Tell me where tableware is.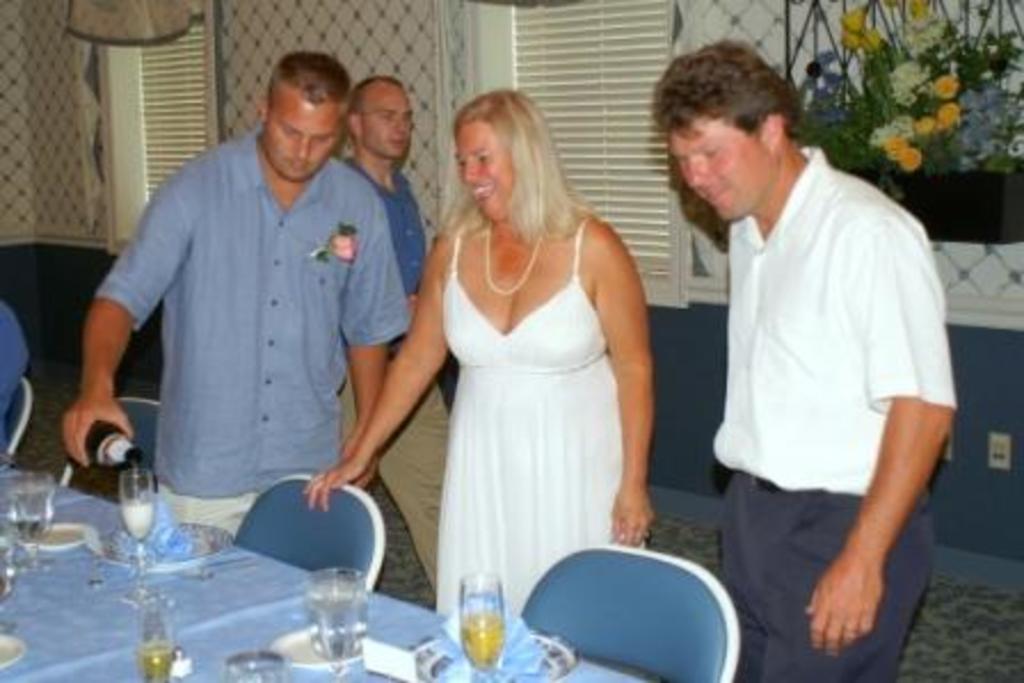
tableware is at pyautogui.locateOnScreen(219, 651, 288, 681).
